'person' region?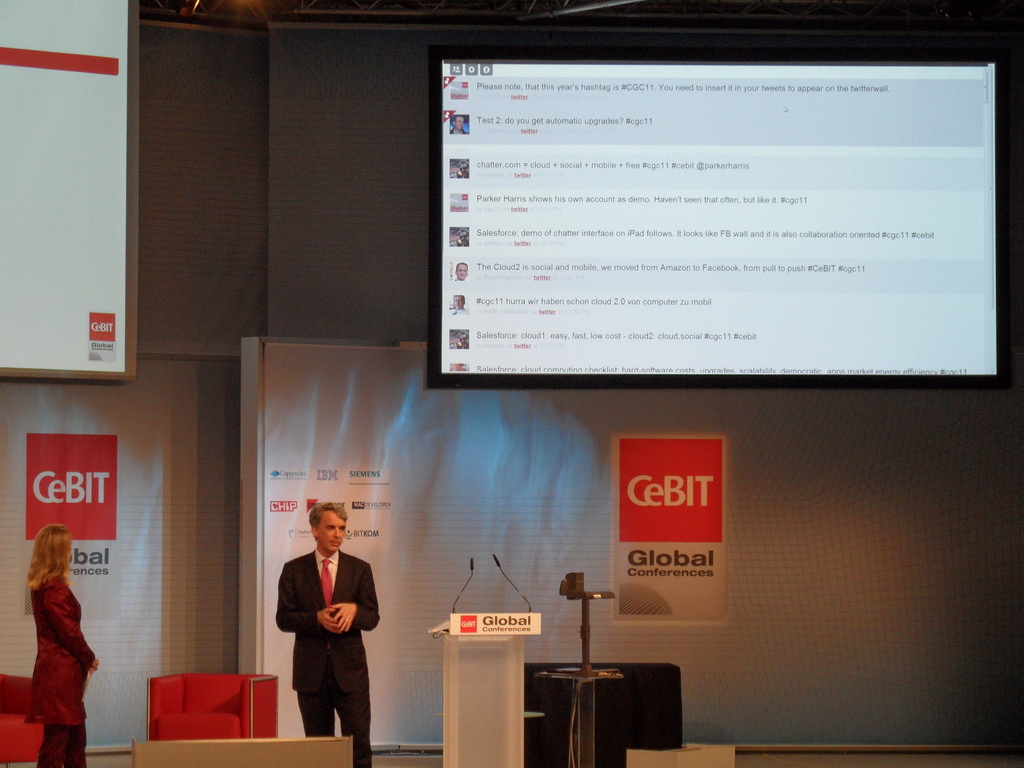
region(22, 515, 102, 767)
